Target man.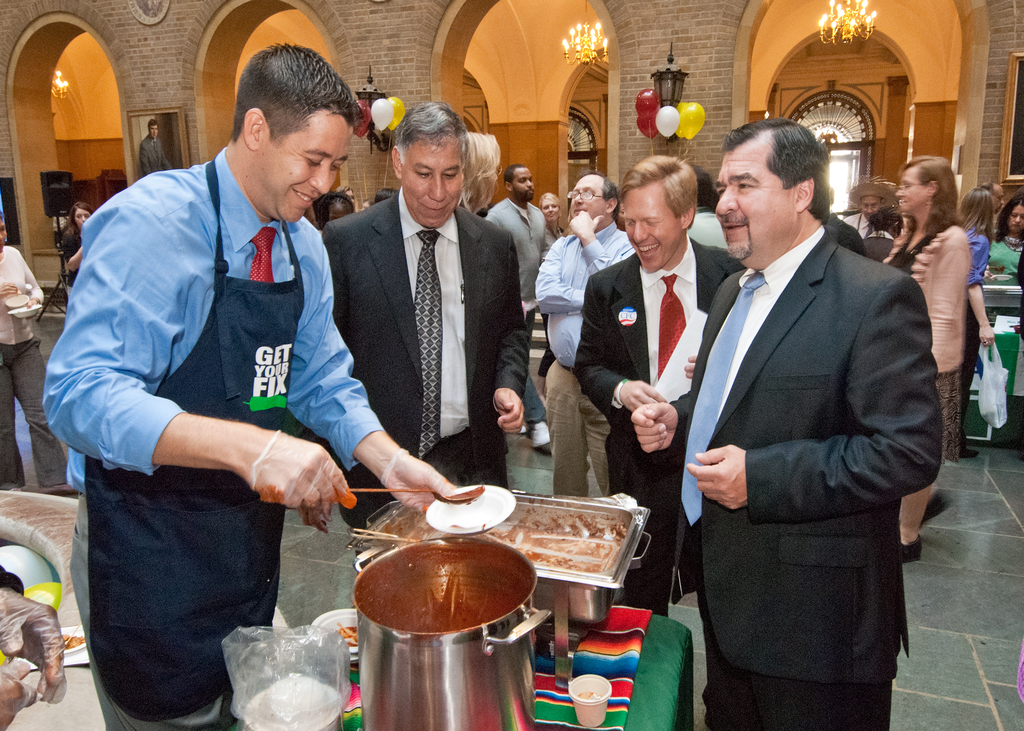
Target region: (x1=326, y1=104, x2=540, y2=574).
